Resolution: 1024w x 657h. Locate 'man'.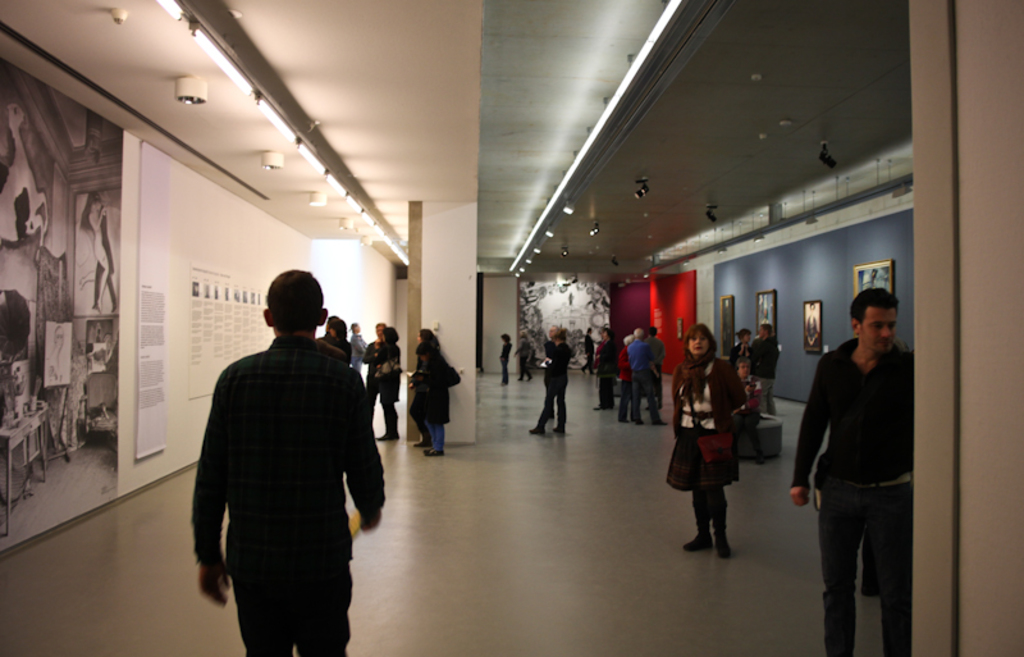
<box>799,263,924,638</box>.
